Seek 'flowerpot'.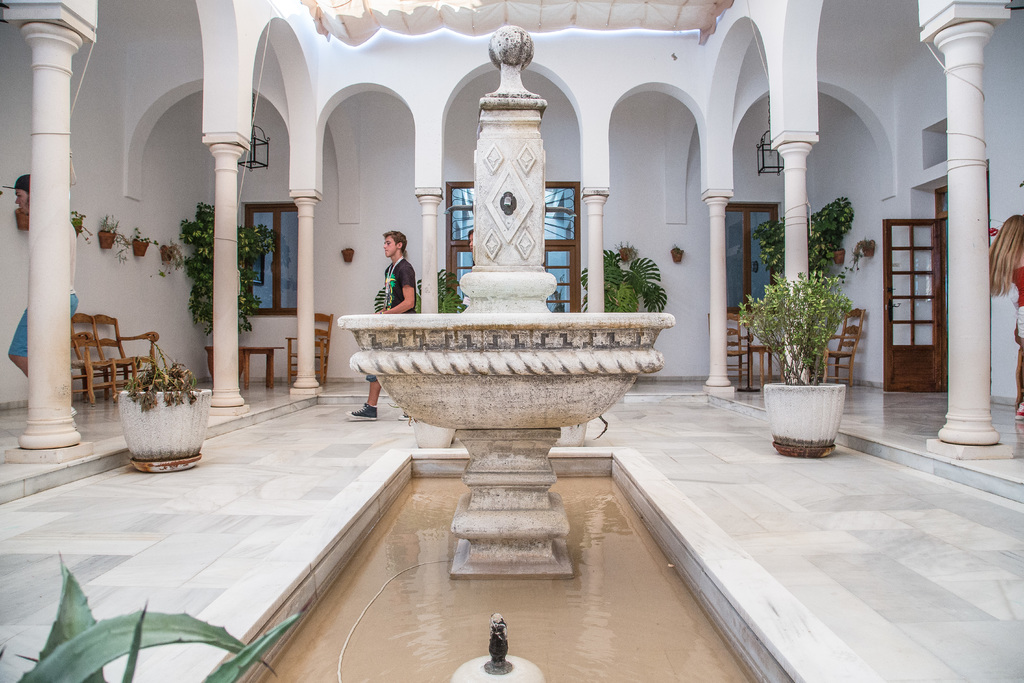
l=858, t=240, r=876, b=256.
